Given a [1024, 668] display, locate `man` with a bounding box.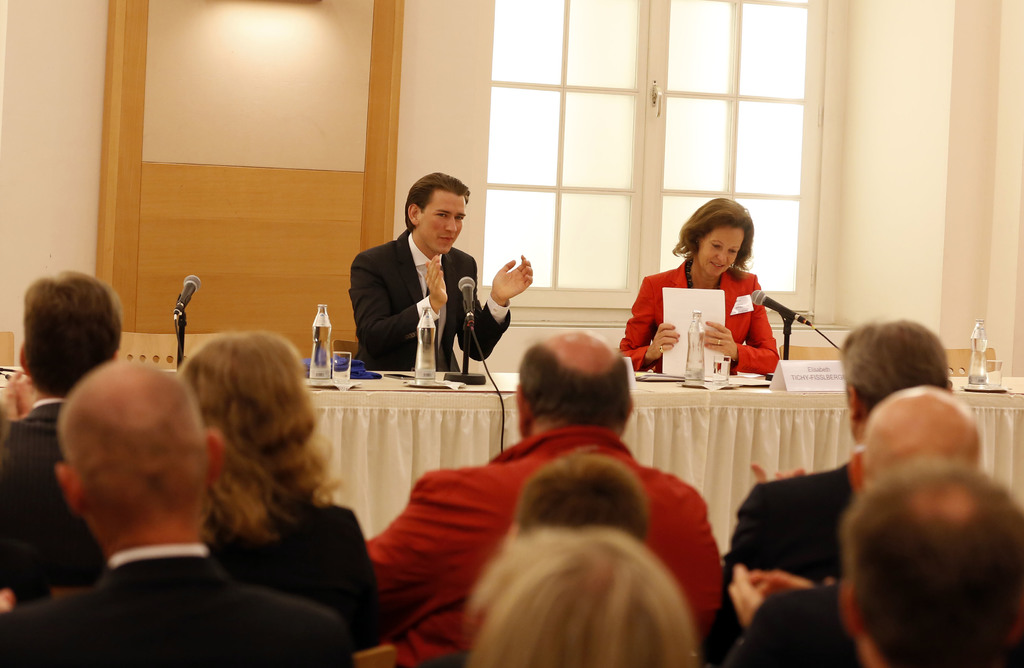
Located: <region>838, 459, 1023, 667</region>.
